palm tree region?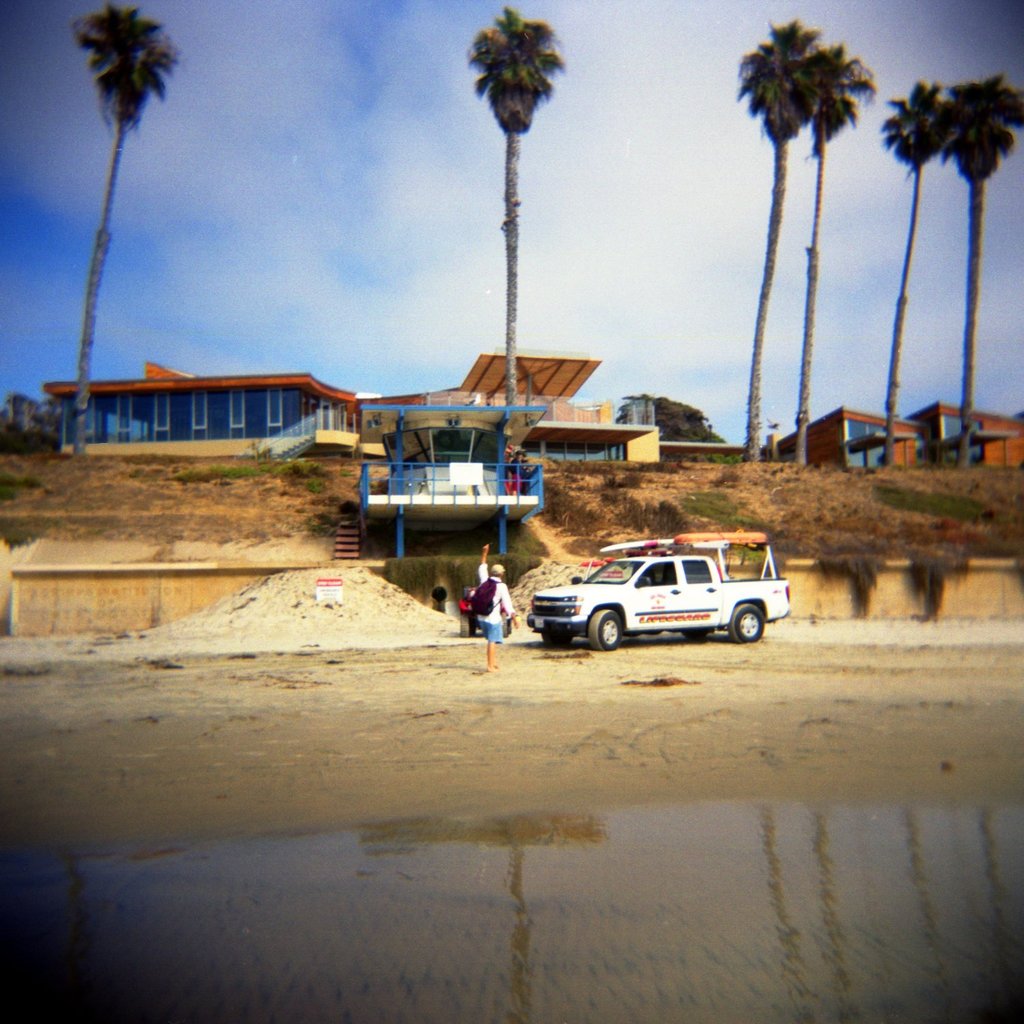
detection(945, 79, 1022, 457)
